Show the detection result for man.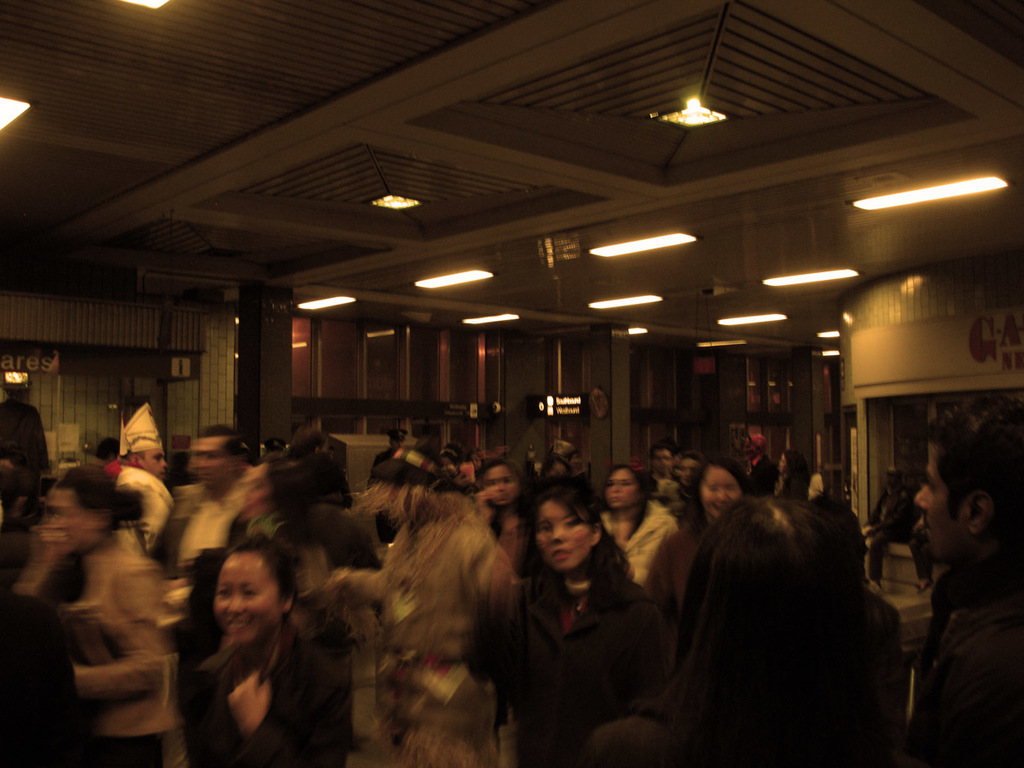
BBox(739, 432, 779, 497).
